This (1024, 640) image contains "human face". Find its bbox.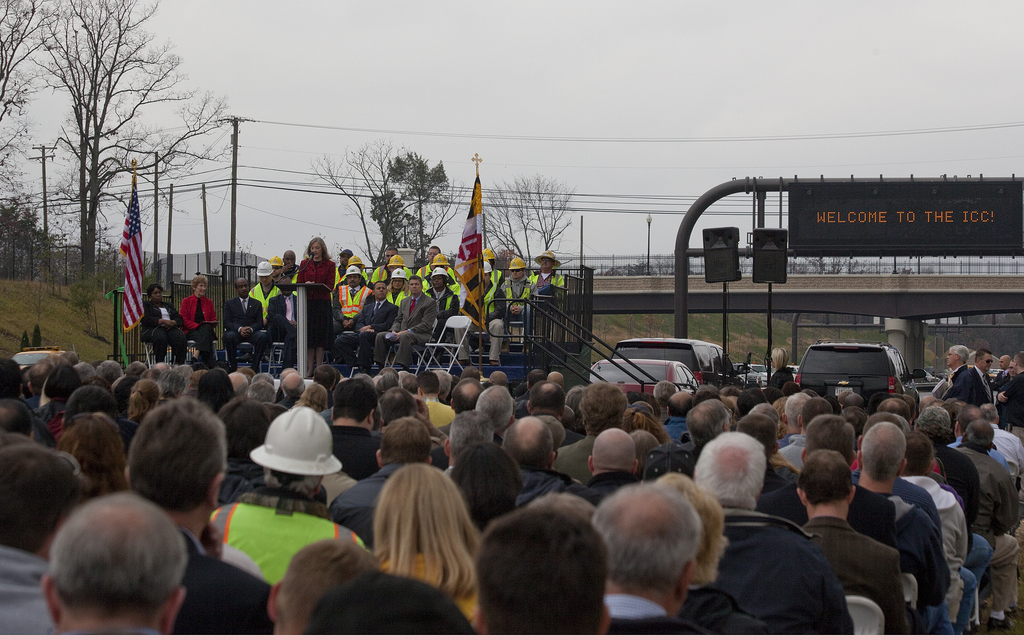
{"x1": 308, "y1": 243, "x2": 323, "y2": 257}.
